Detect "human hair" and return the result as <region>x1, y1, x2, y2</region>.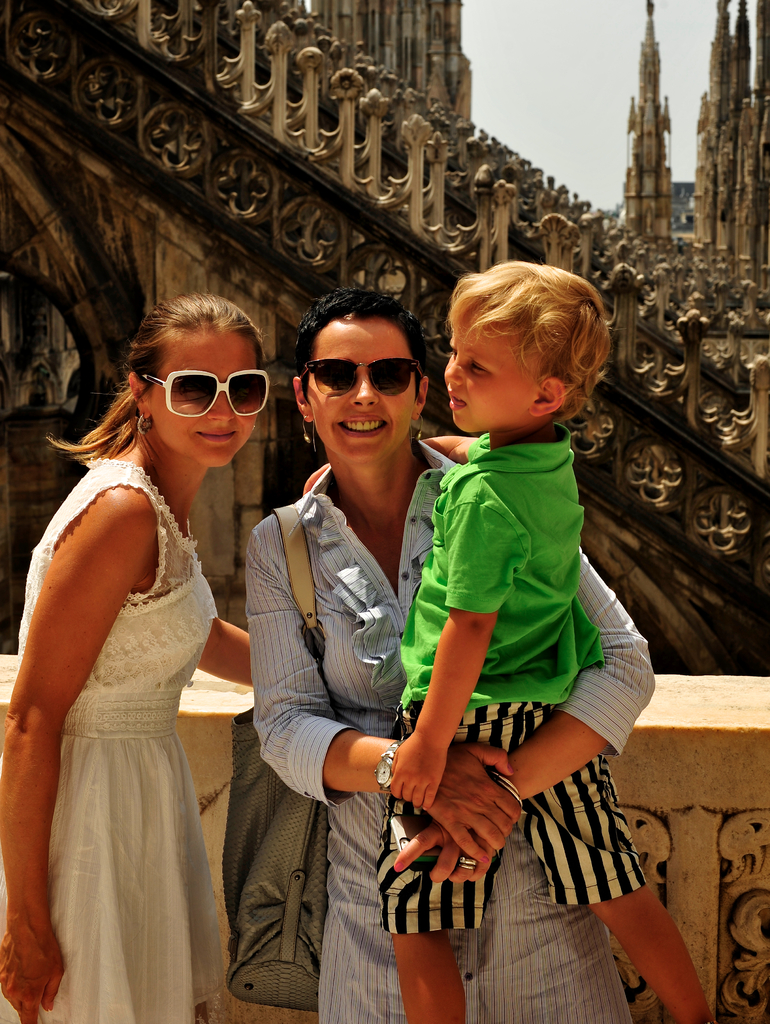
<region>296, 278, 432, 400</region>.
